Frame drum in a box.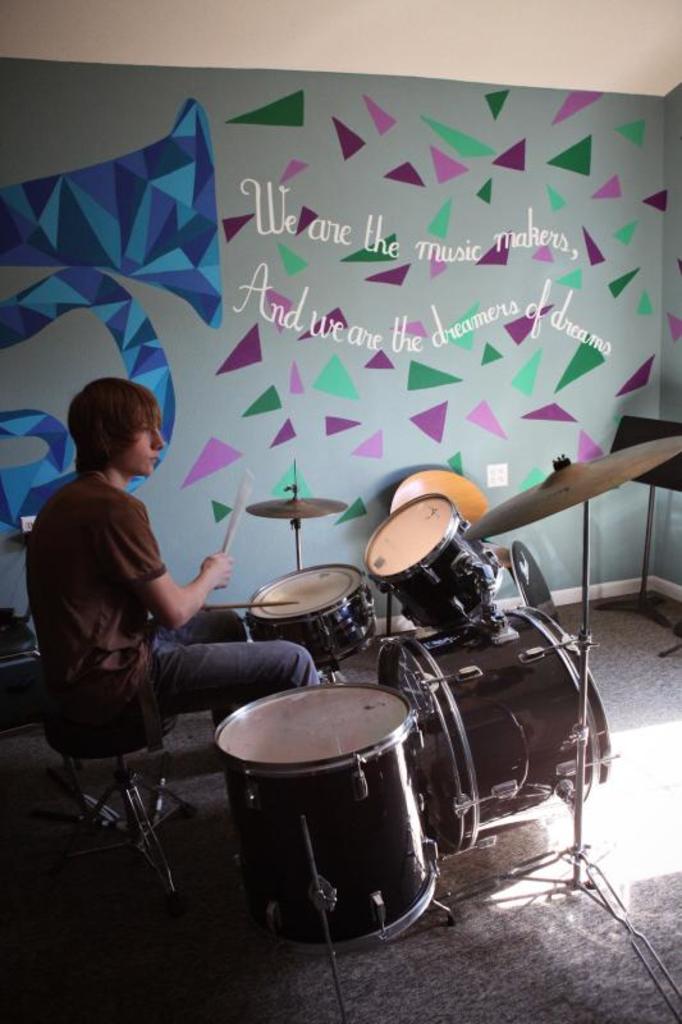
{"left": 243, "top": 562, "right": 376, "bottom": 672}.
